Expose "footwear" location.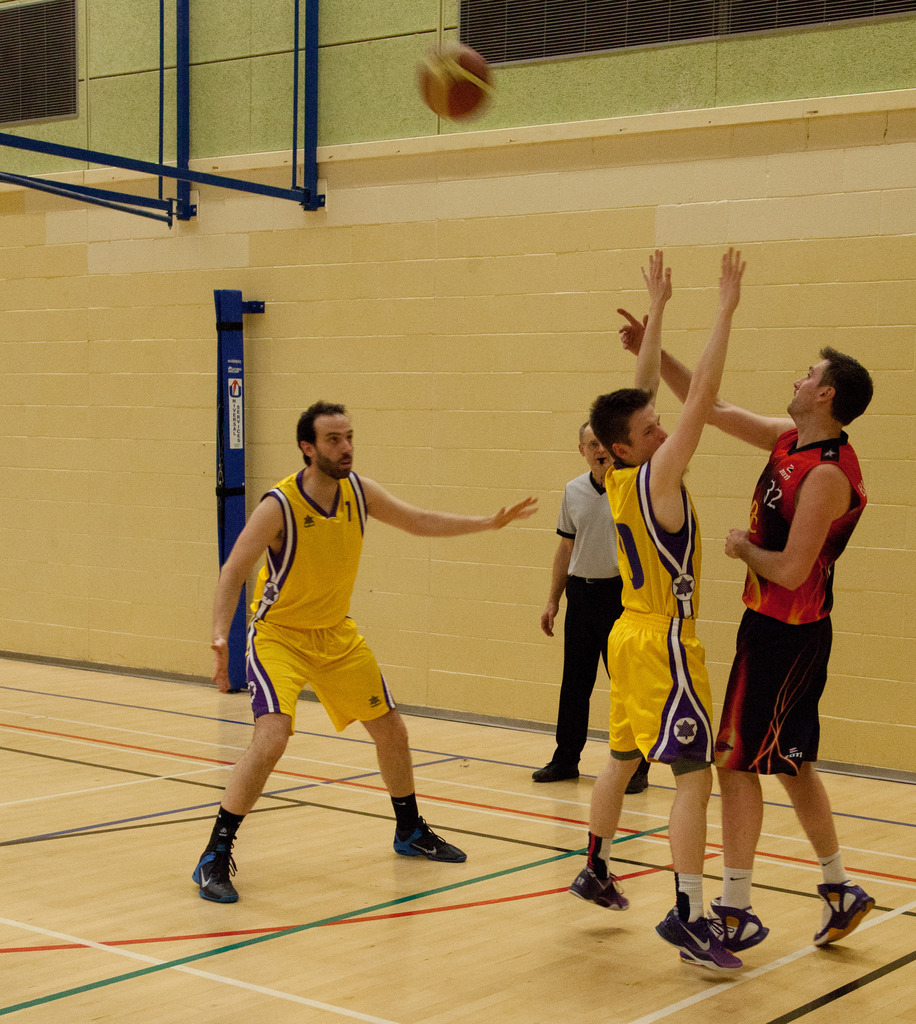
Exposed at {"left": 650, "top": 896, "right": 744, "bottom": 972}.
